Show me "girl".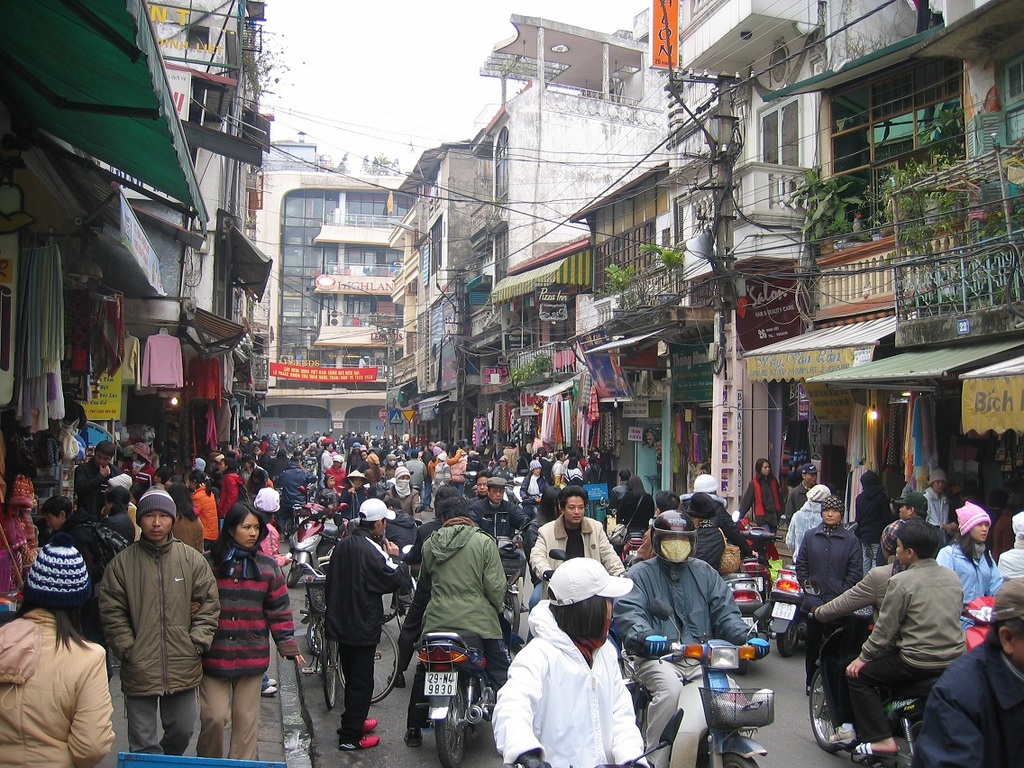
"girl" is here: region(735, 459, 790, 542).
